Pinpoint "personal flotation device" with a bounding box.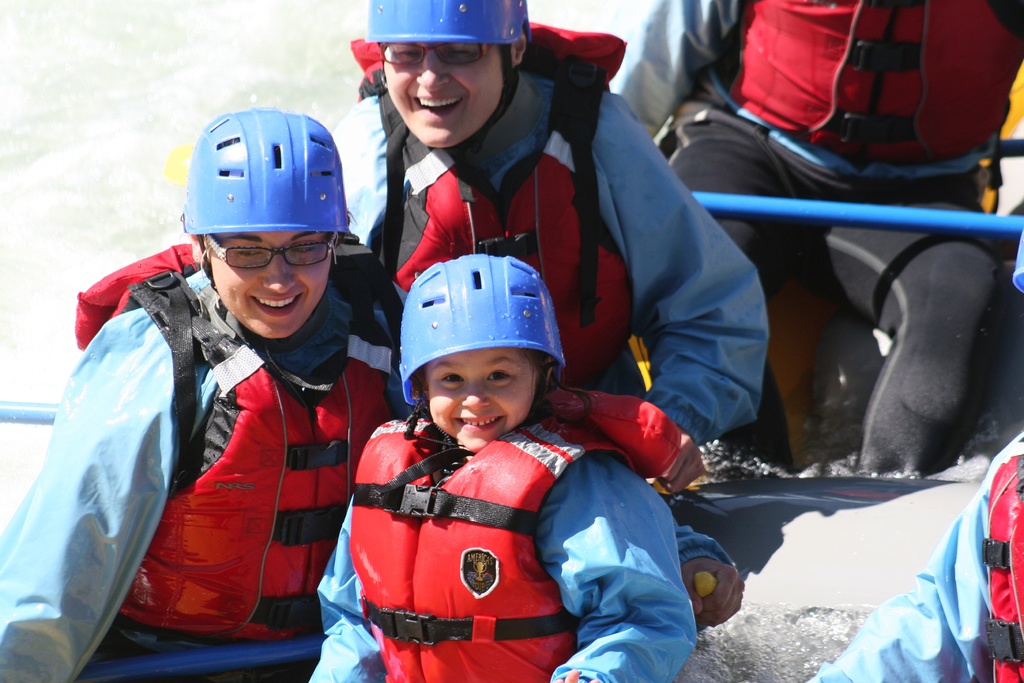
crop(344, 26, 643, 399).
